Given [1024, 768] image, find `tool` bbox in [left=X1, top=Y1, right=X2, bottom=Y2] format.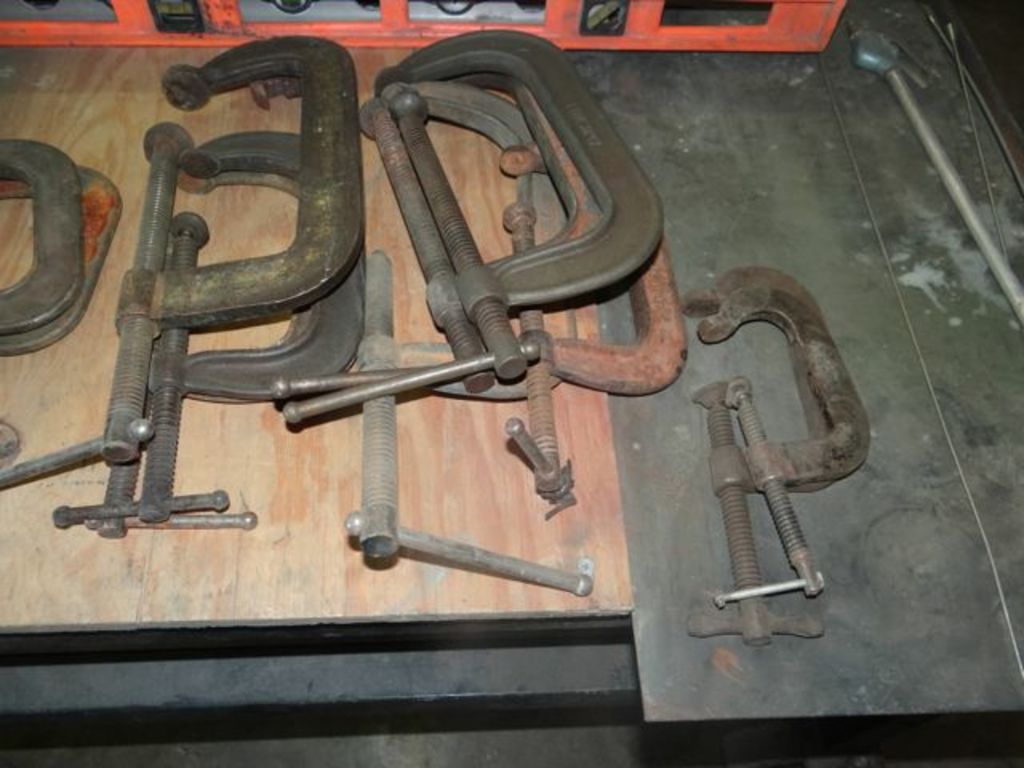
[left=374, top=29, right=688, bottom=397].
